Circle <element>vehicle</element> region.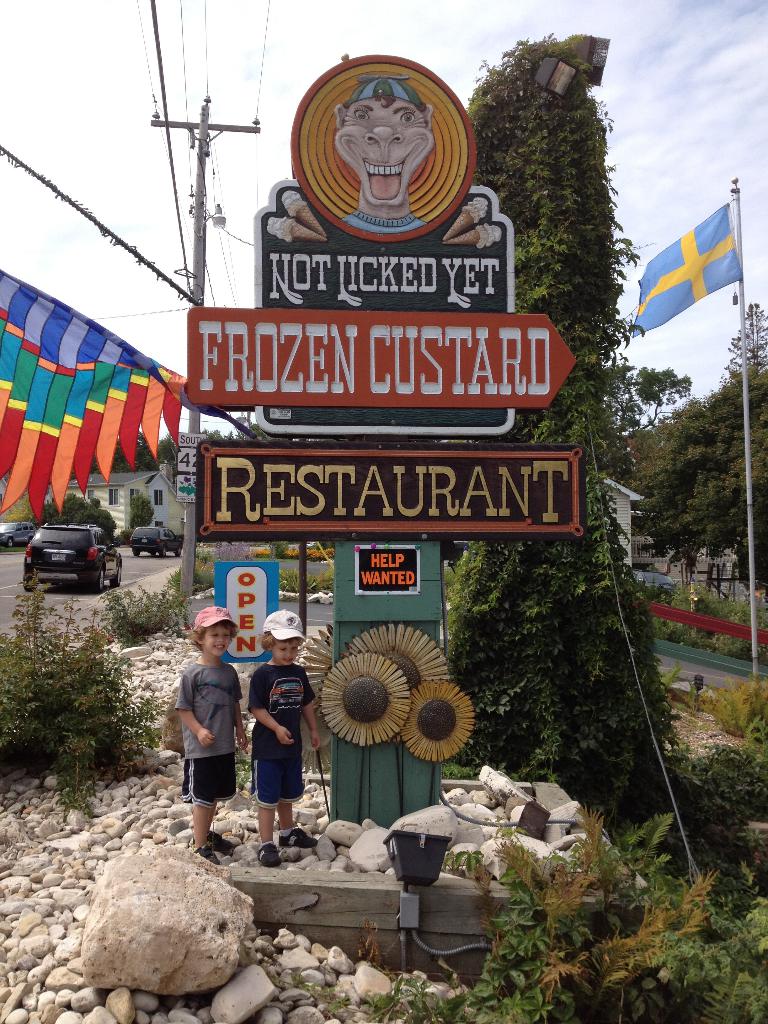
Region: BBox(0, 515, 48, 547).
